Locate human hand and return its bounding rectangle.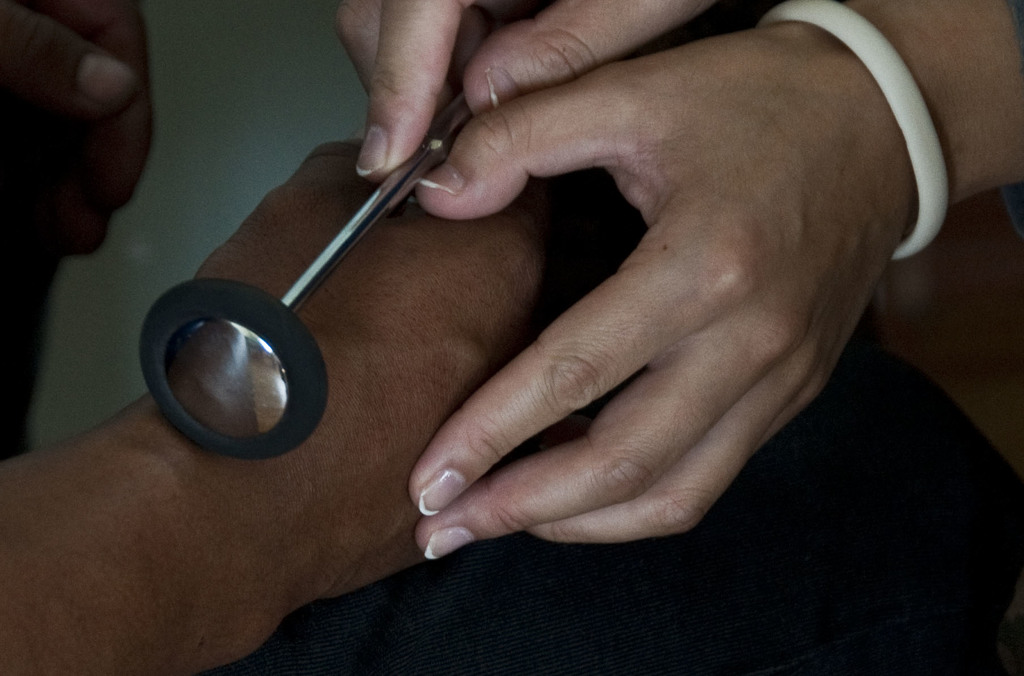
(189,91,658,600).
